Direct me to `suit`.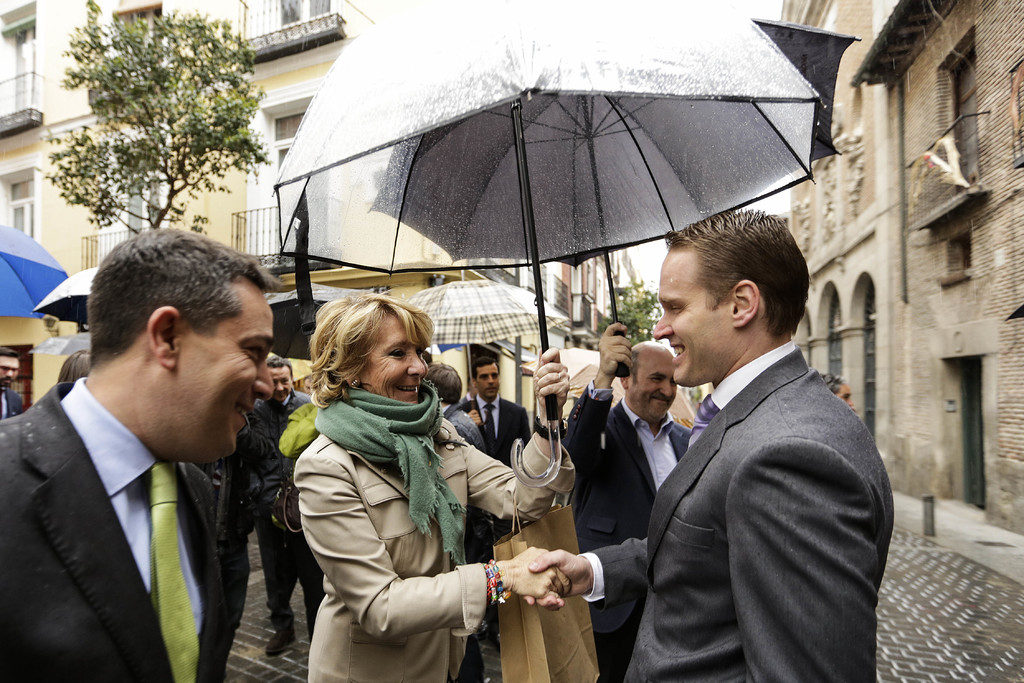
Direction: {"left": 14, "top": 376, "right": 249, "bottom": 670}.
